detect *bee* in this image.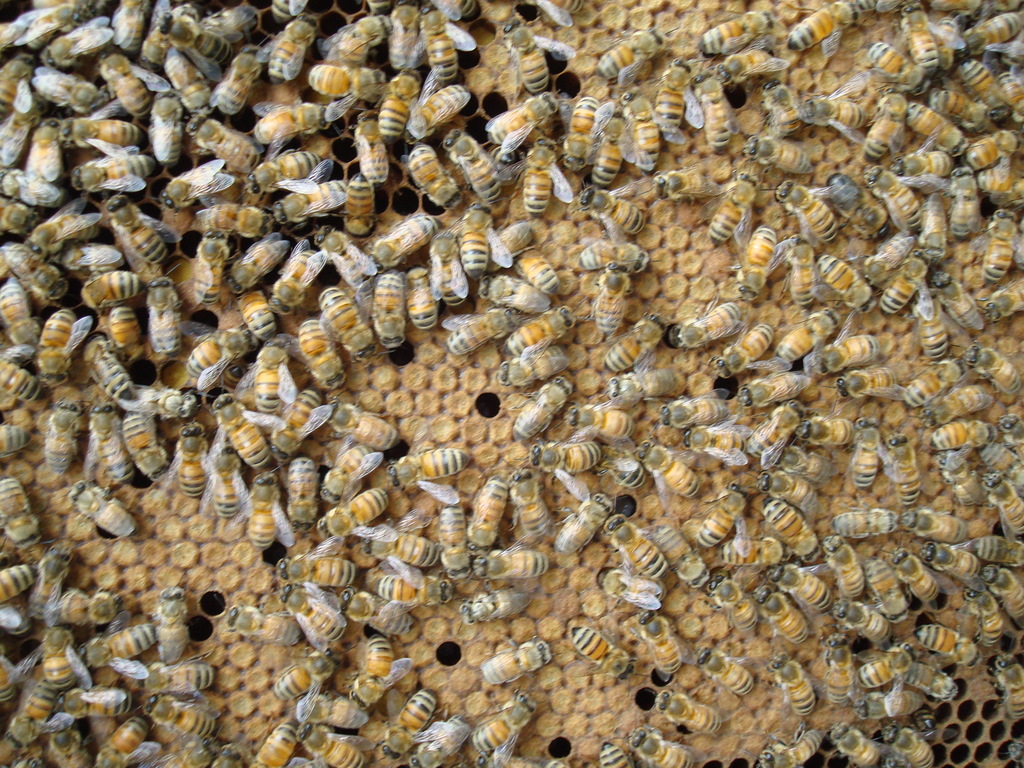
Detection: Rect(926, 196, 952, 256).
